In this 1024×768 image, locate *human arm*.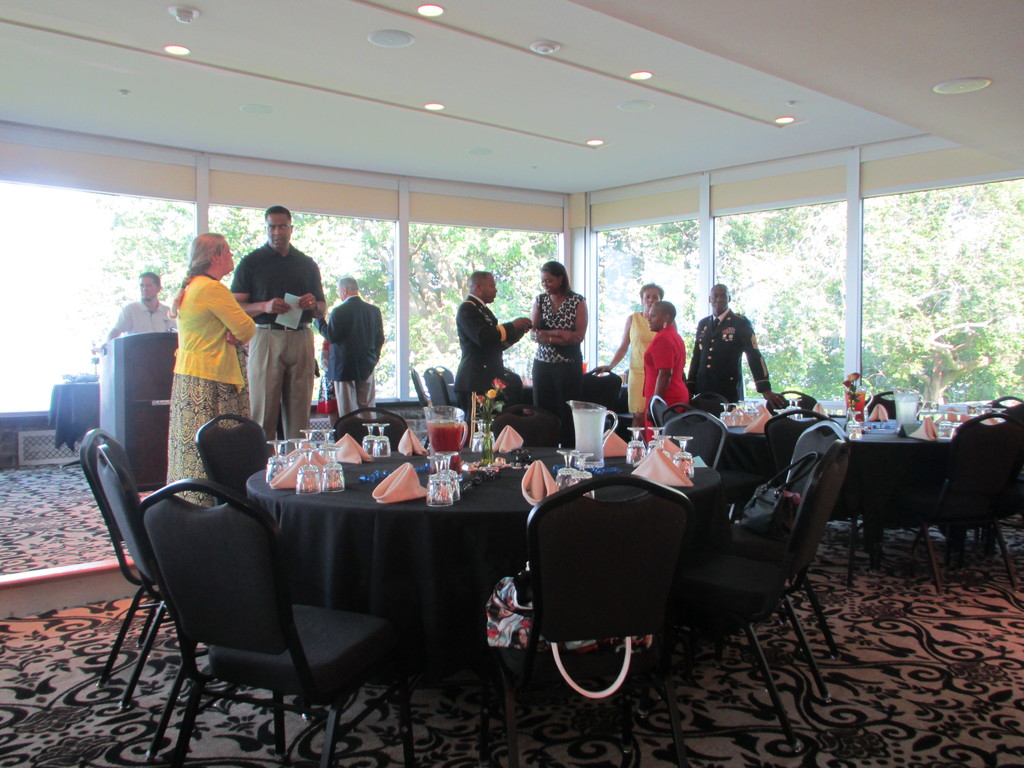
Bounding box: box=[531, 298, 590, 348].
